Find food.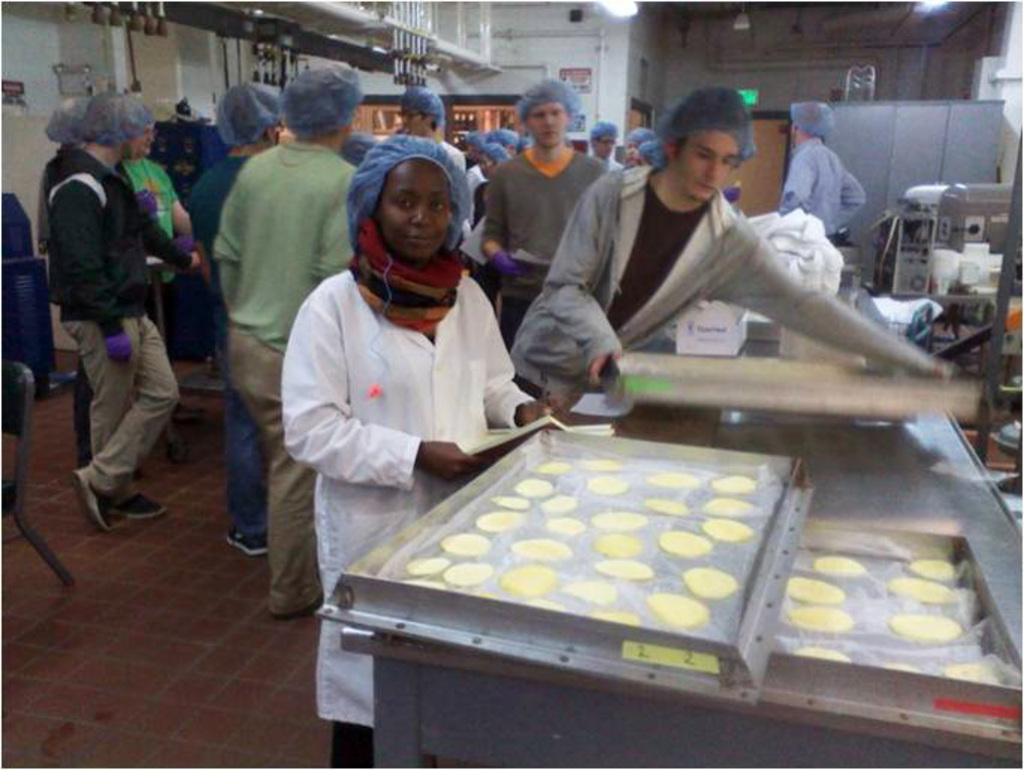
locate(643, 495, 689, 517).
